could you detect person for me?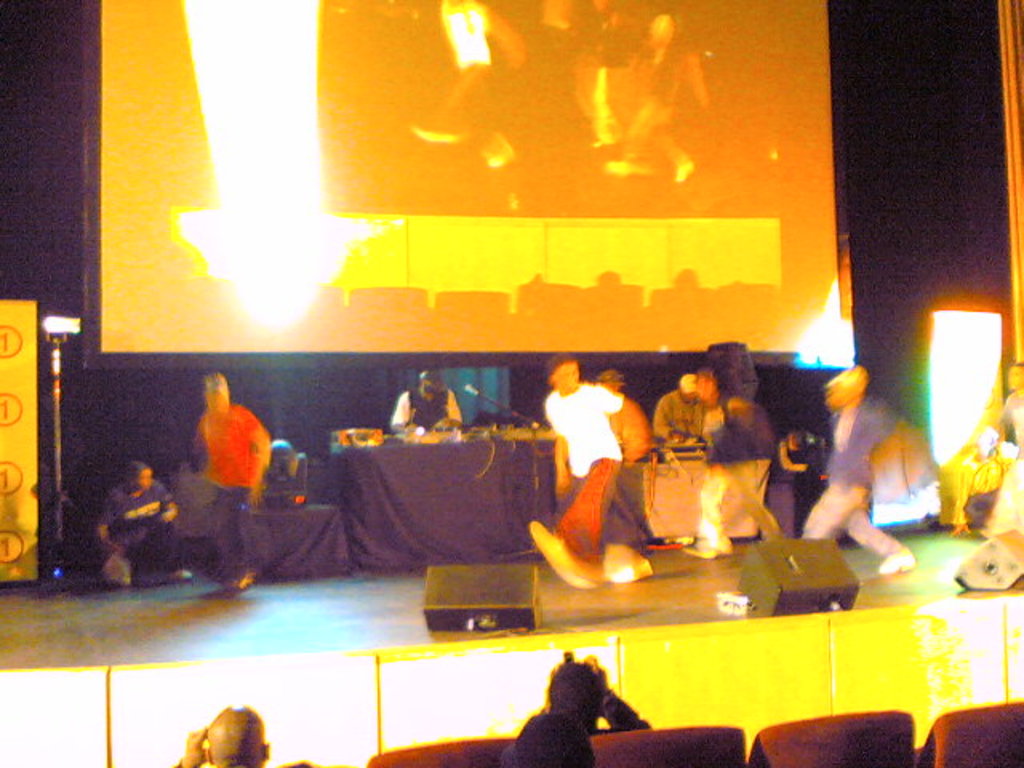
Detection result: 192,368,280,586.
